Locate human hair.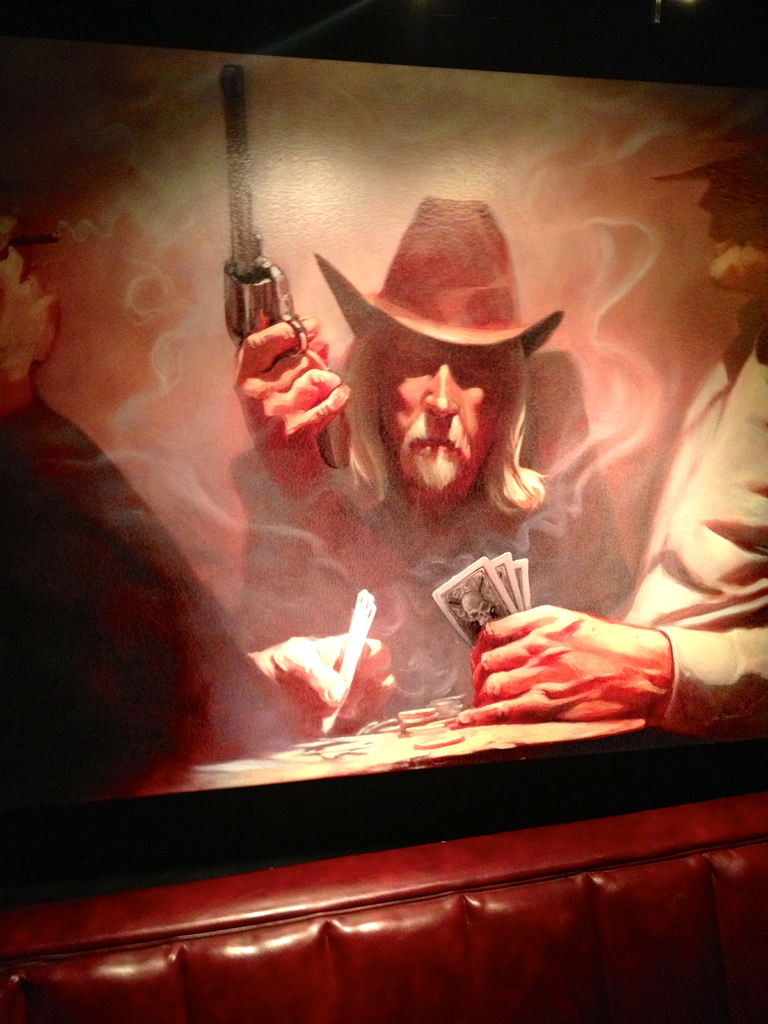
Bounding box: rect(364, 319, 557, 508).
